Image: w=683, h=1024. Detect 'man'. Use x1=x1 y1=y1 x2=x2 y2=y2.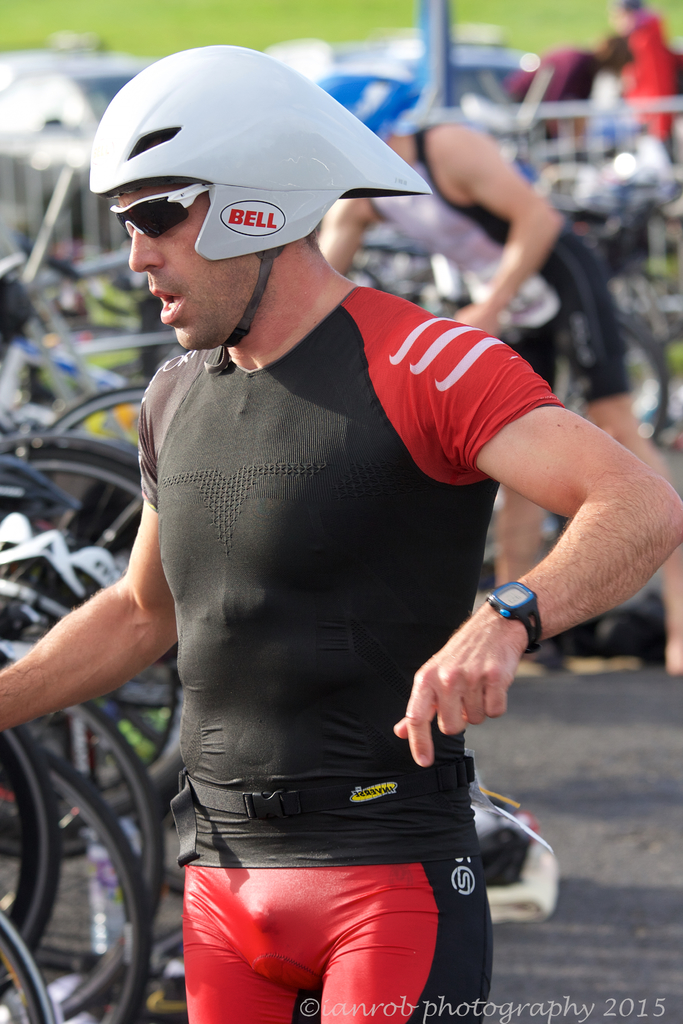
x1=307 y1=59 x2=682 y2=683.
